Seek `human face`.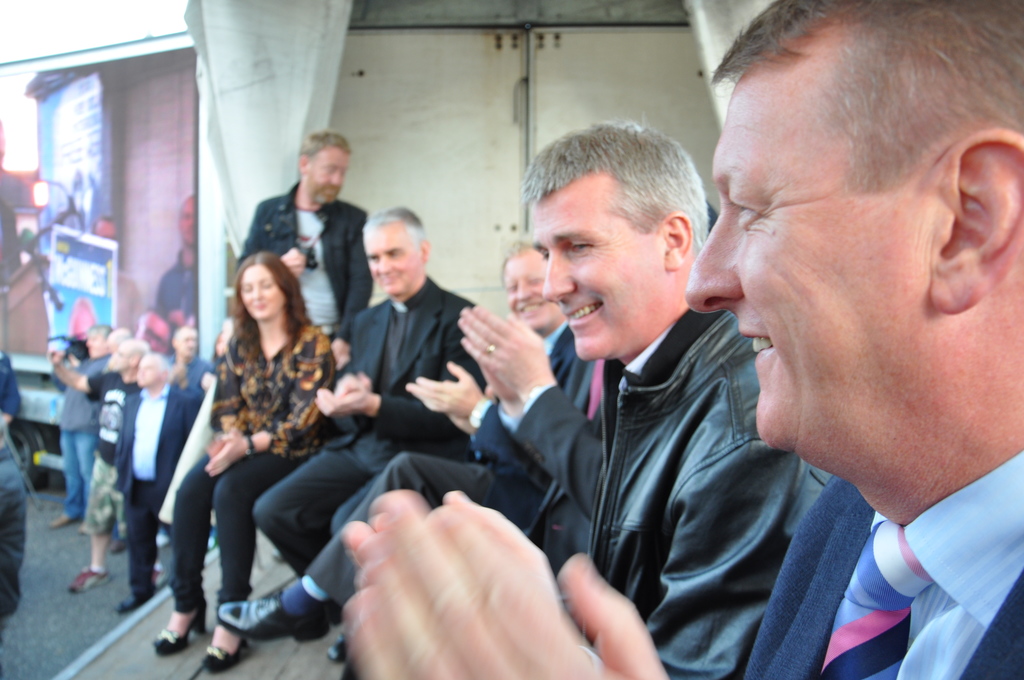
pyautogui.locateOnScreen(543, 190, 665, 360).
